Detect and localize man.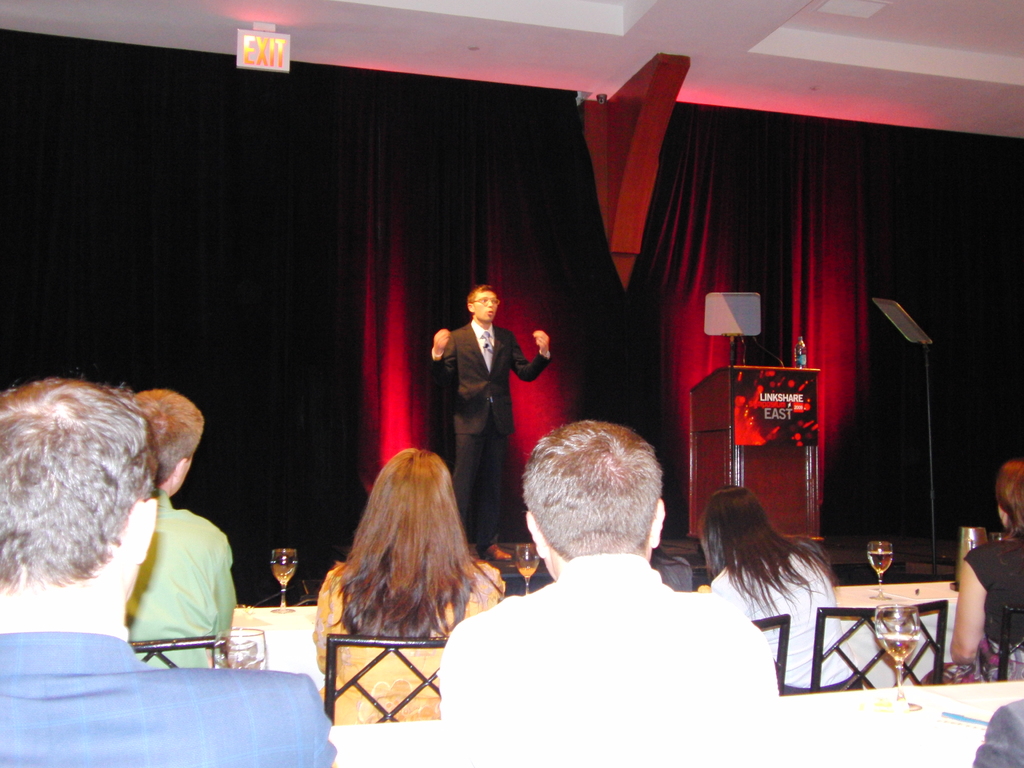
Localized at region(0, 379, 337, 767).
